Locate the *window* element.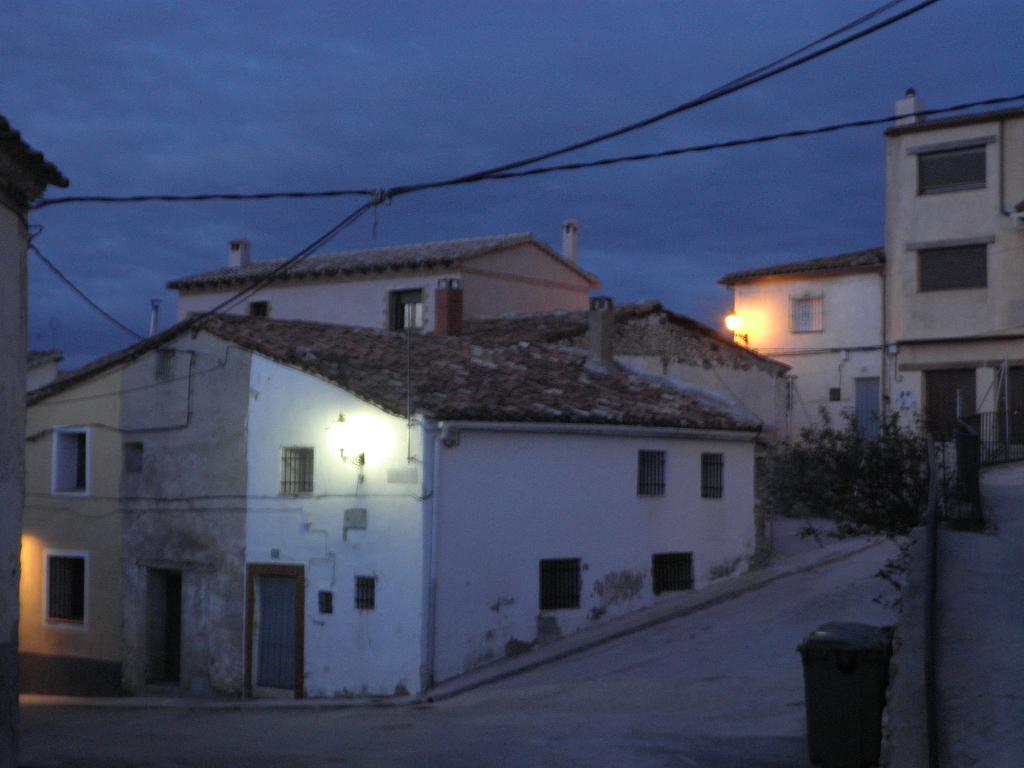
Element bbox: 282, 451, 316, 493.
